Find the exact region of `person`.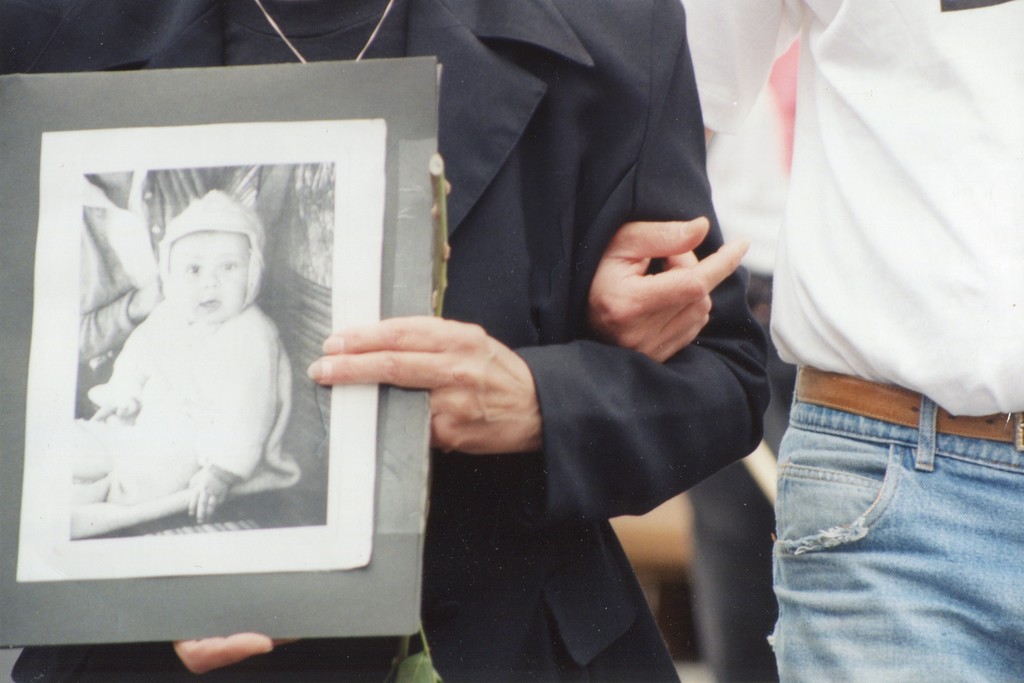
Exact region: bbox=(0, 0, 769, 682).
